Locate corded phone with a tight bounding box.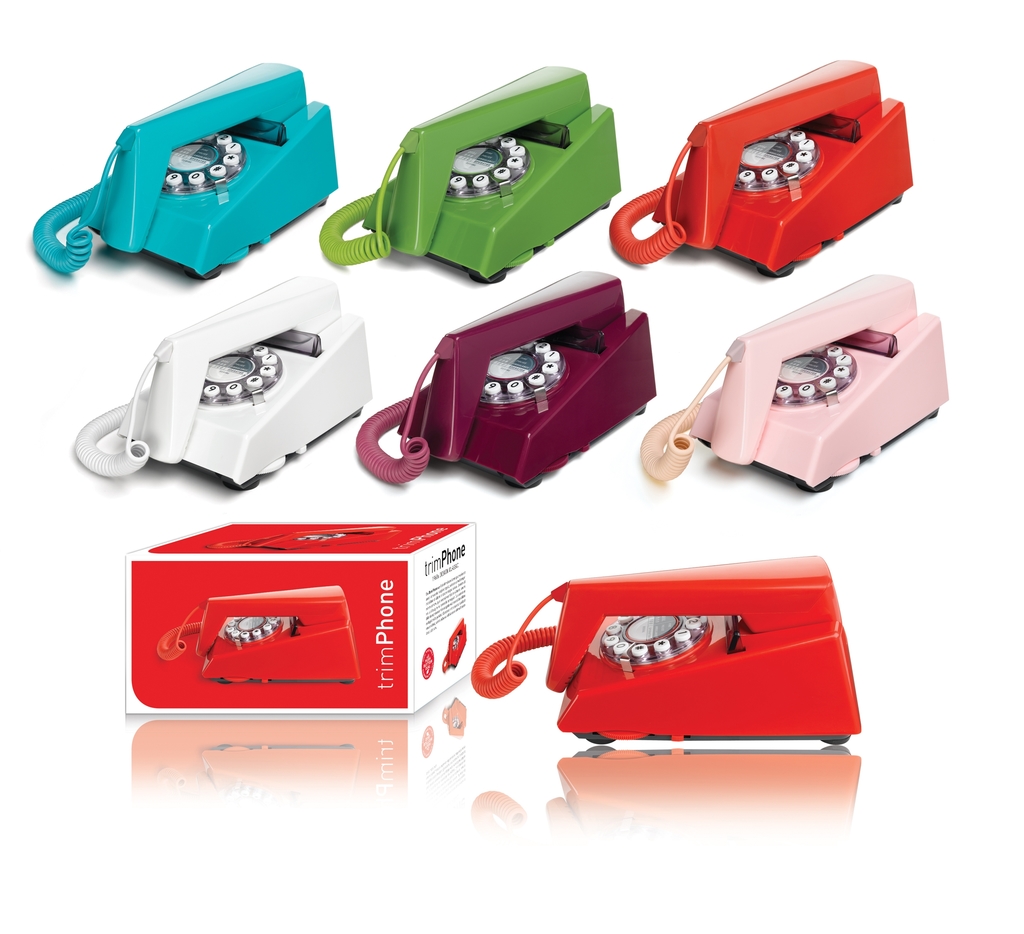
443 616 465 671.
